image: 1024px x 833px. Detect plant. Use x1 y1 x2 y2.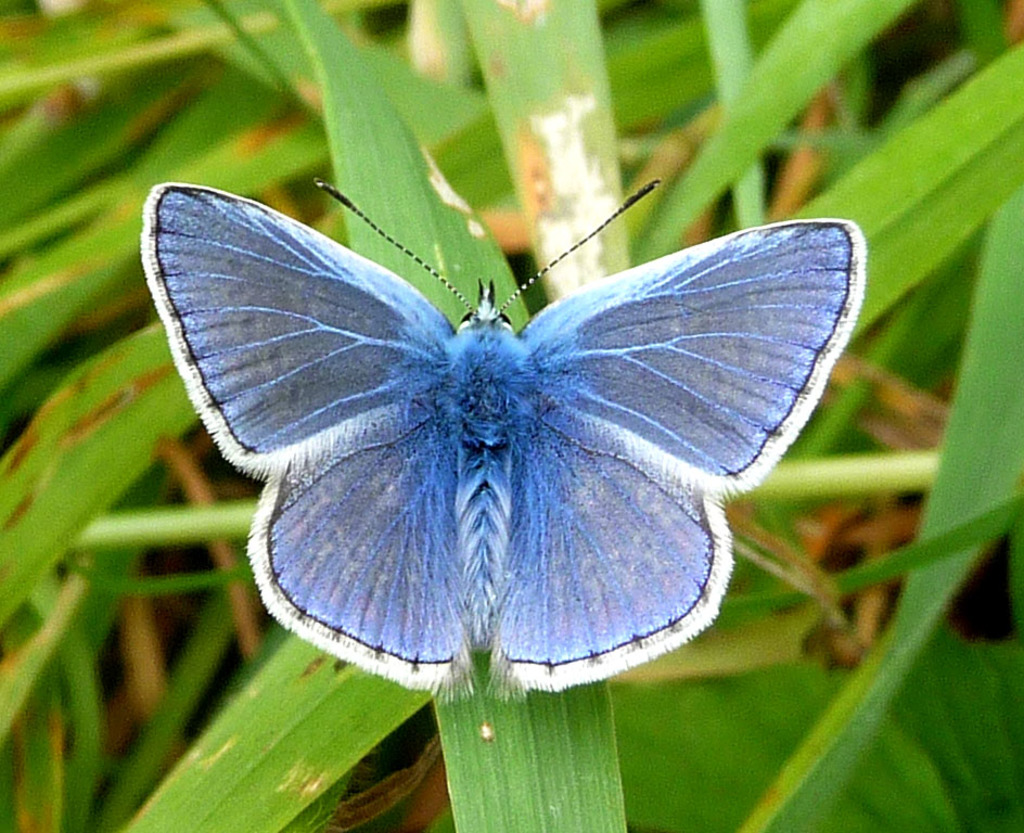
0 0 1023 832.
